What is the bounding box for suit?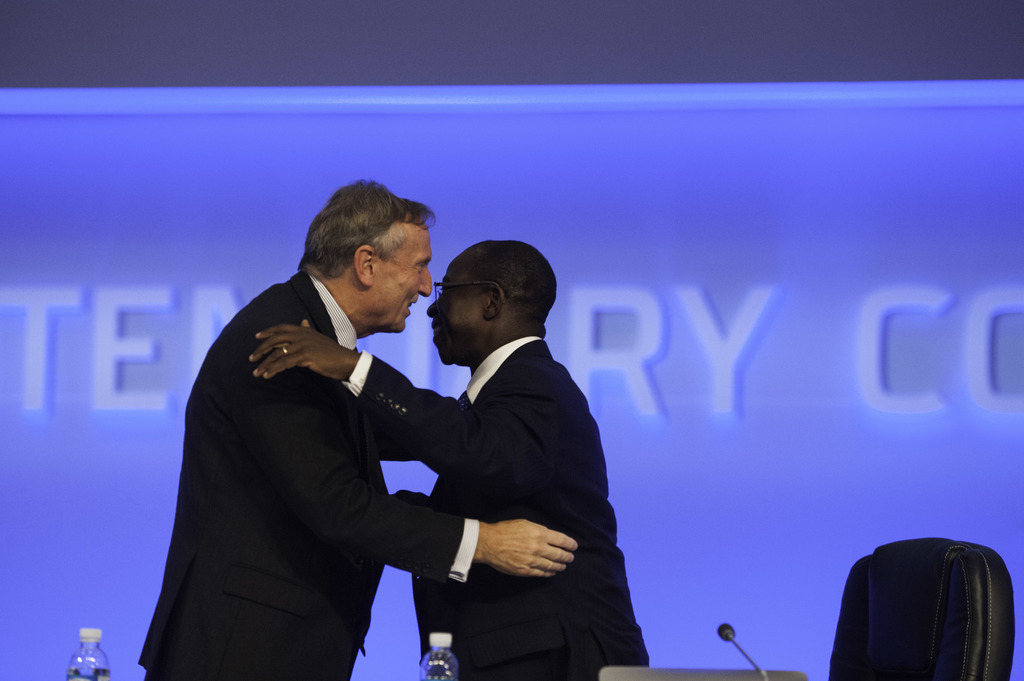
select_region(344, 337, 649, 680).
